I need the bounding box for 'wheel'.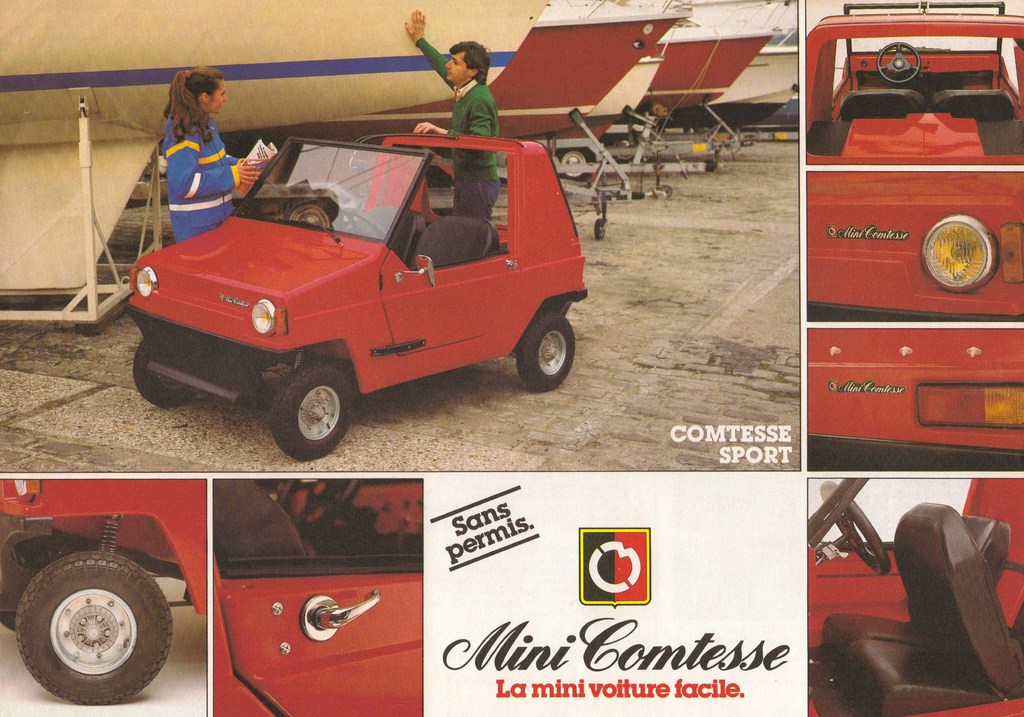
Here it is: (514,313,579,393).
